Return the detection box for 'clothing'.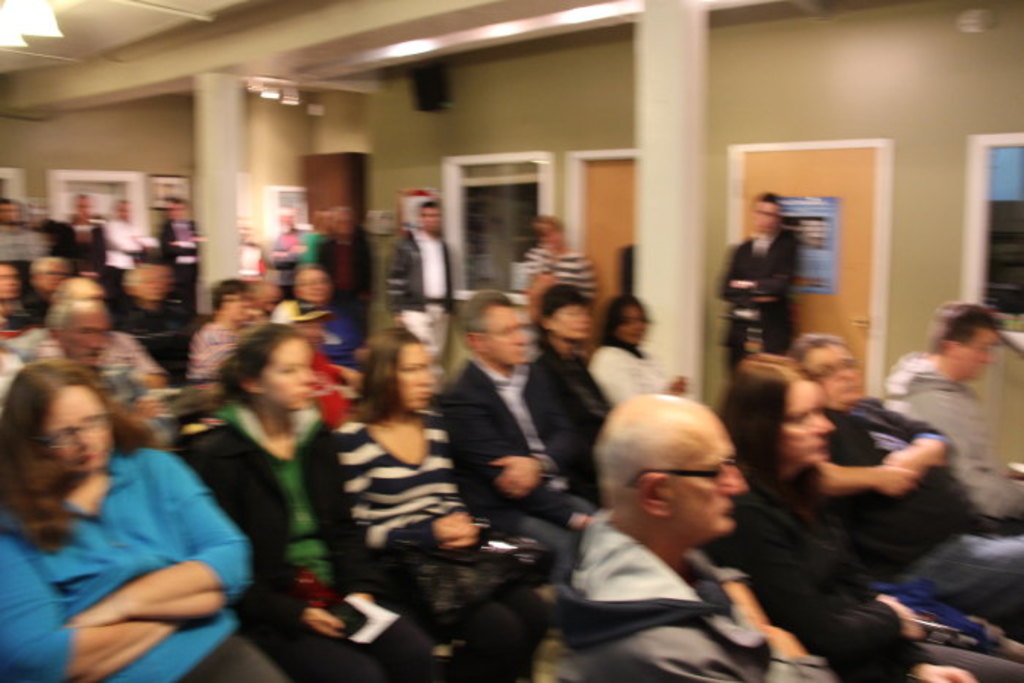
[left=516, top=247, right=598, bottom=333].
